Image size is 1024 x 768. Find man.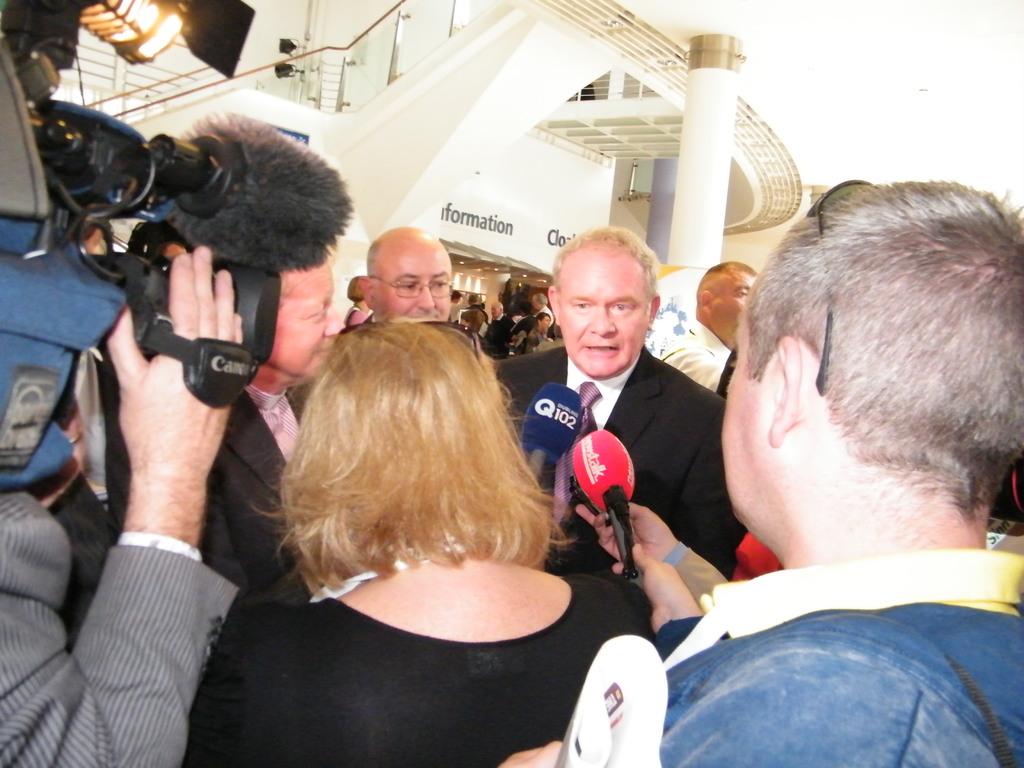
crop(199, 252, 348, 600).
